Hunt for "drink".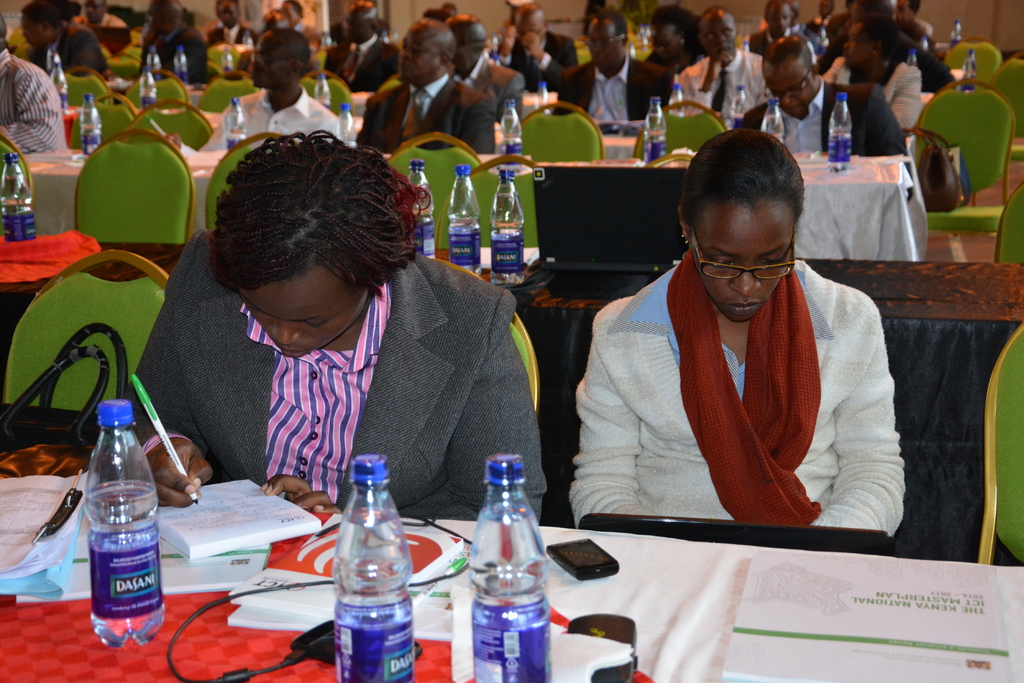
Hunted down at {"left": 472, "top": 457, "right": 547, "bottom": 682}.
